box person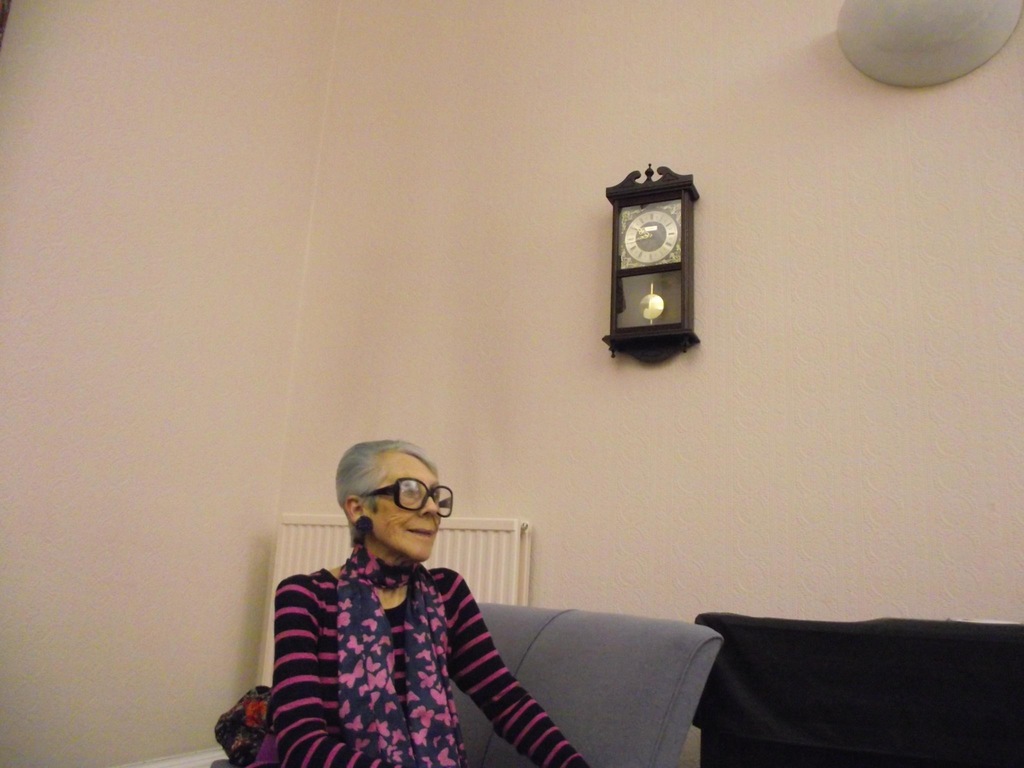
243/432/566/767
